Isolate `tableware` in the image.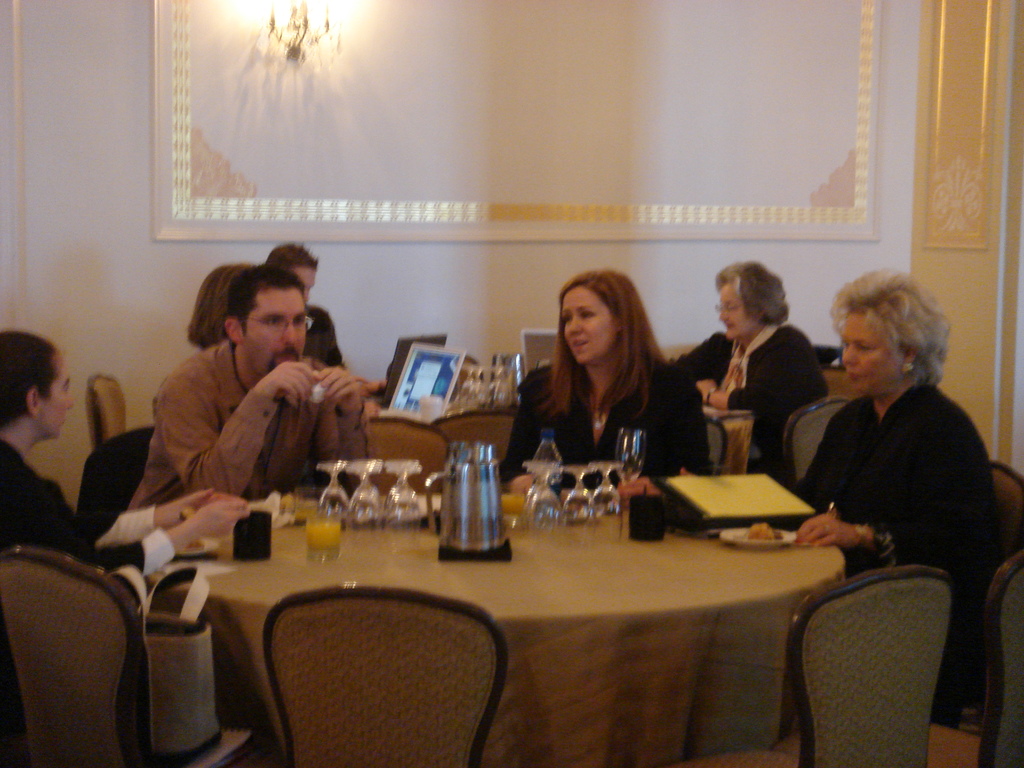
Isolated region: crop(316, 457, 351, 525).
